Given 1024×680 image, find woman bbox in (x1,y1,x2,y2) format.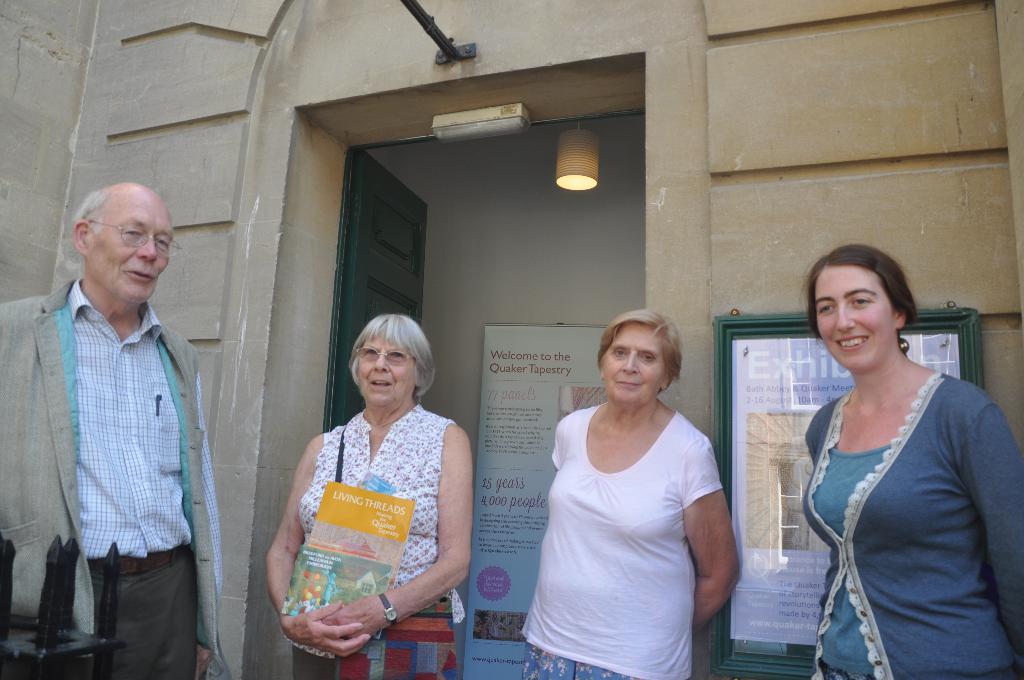
(520,291,751,664).
